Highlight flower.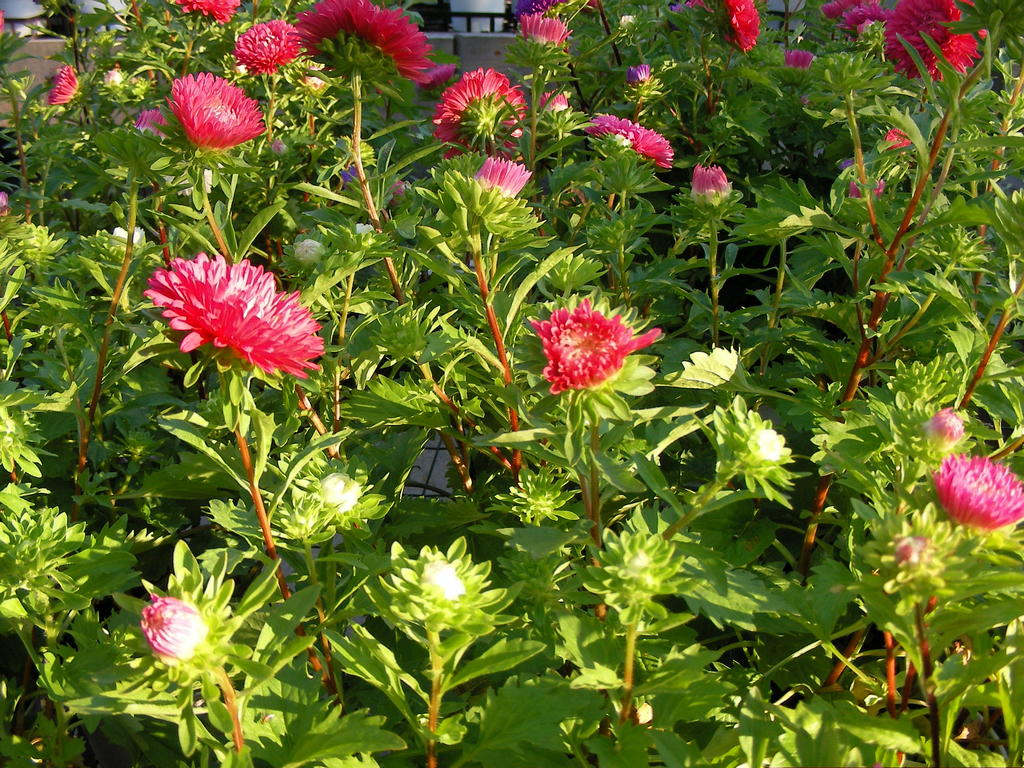
Highlighted region: (x1=691, y1=164, x2=728, y2=213).
